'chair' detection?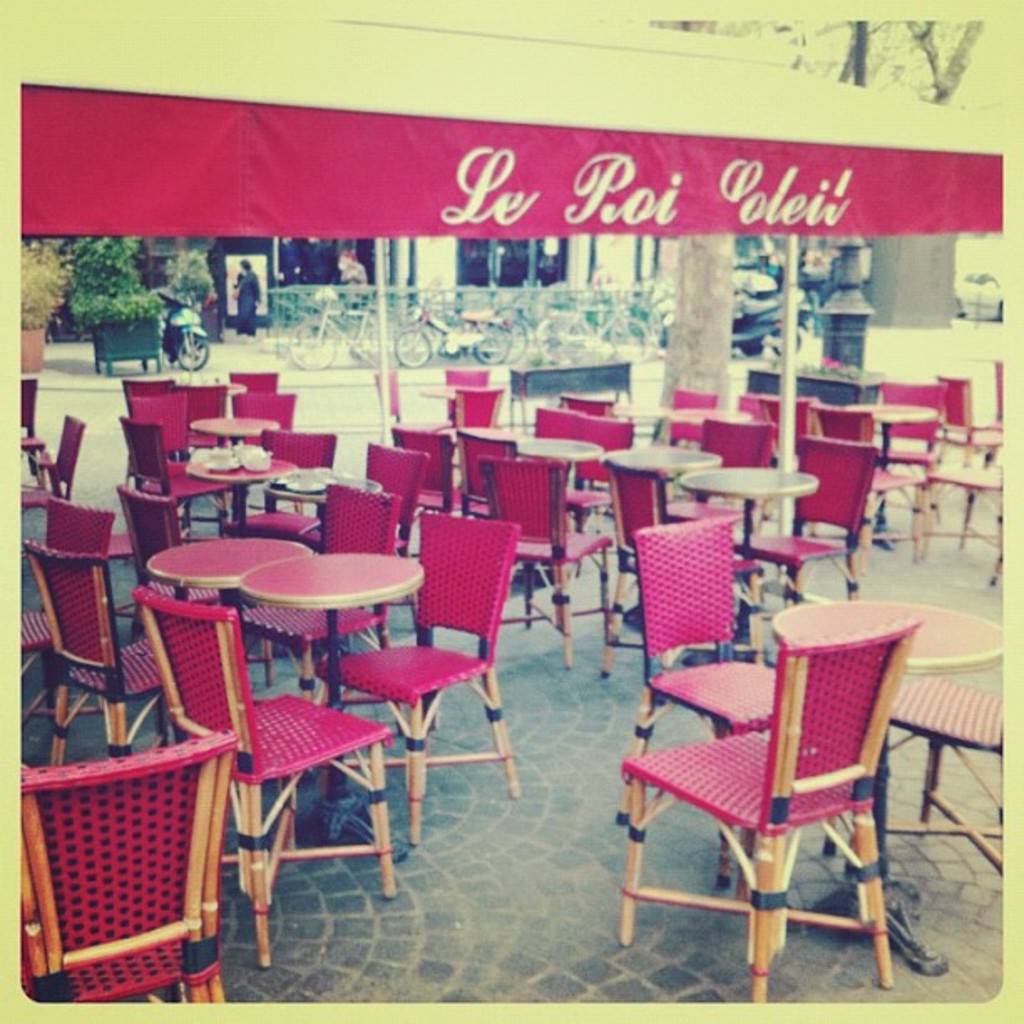
<bbox>629, 515, 751, 746</bbox>
